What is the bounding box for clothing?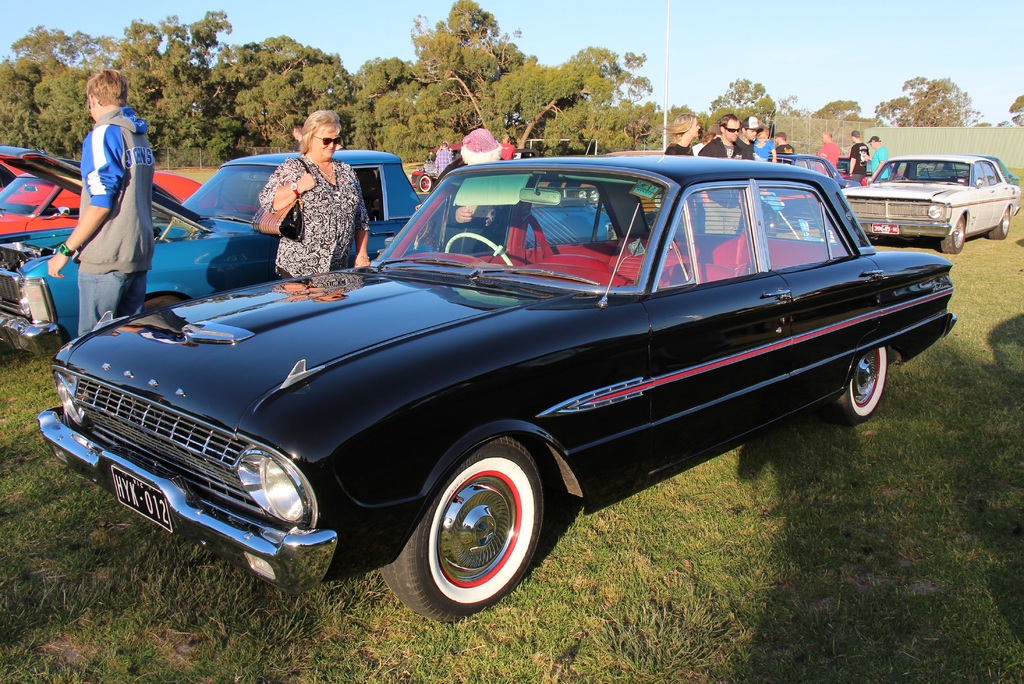
x1=849, y1=143, x2=867, y2=182.
